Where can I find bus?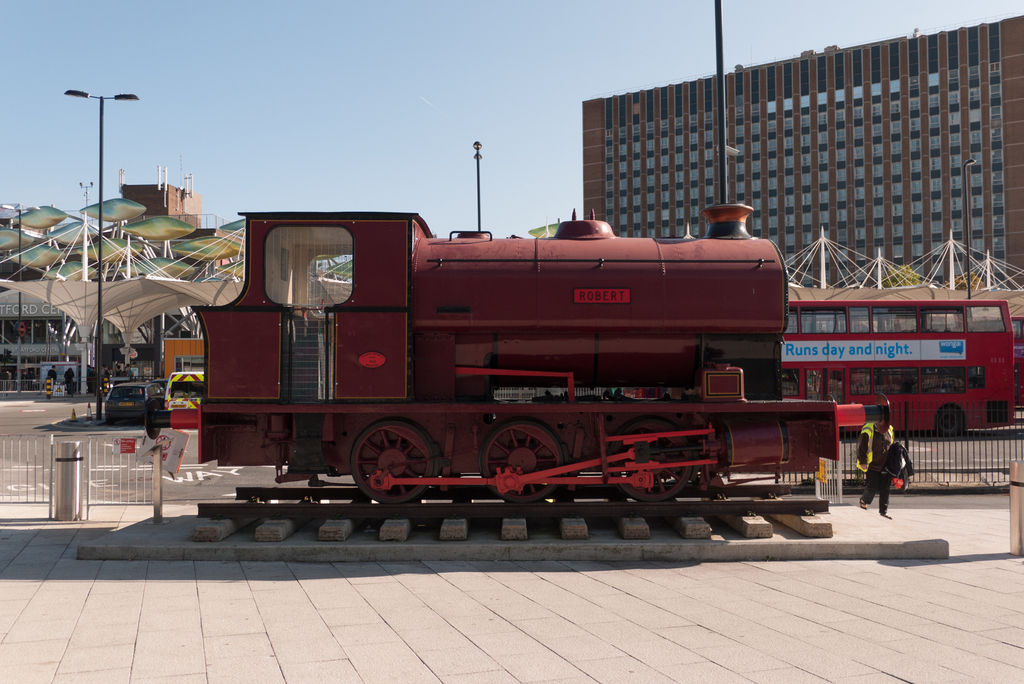
You can find it at box(778, 297, 1013, 437).
